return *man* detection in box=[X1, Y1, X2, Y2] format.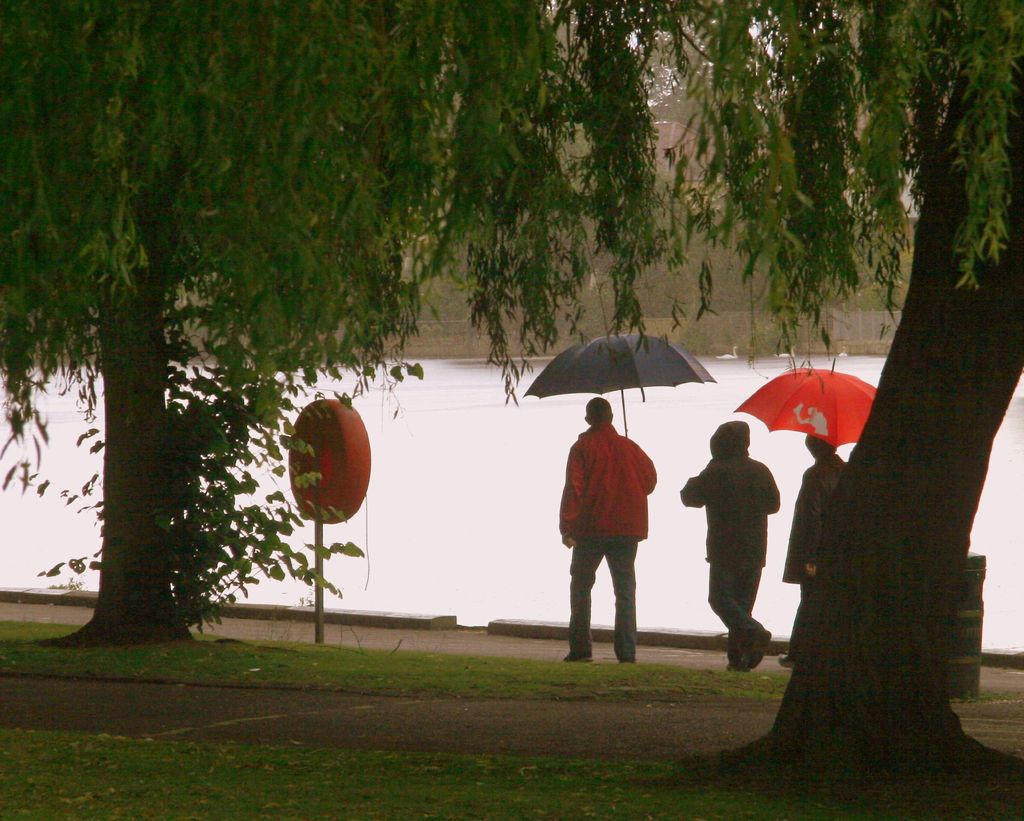
box=[781, 432, 845, 670].
